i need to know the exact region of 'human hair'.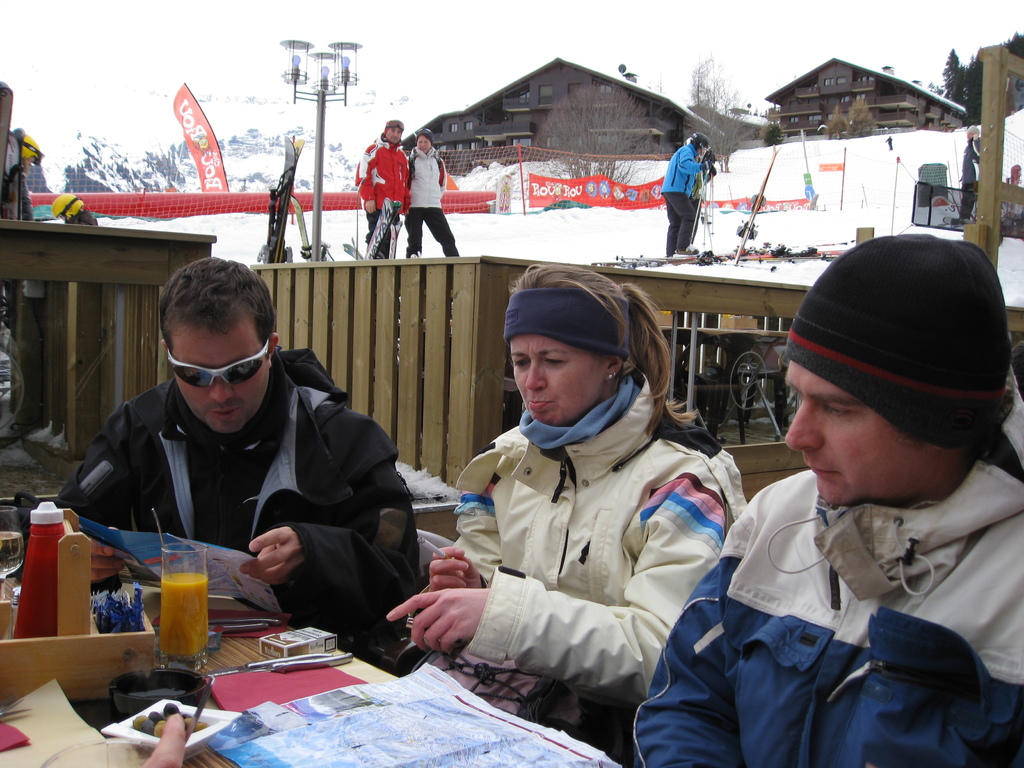
Region: region(411, 129, 431, 140).
